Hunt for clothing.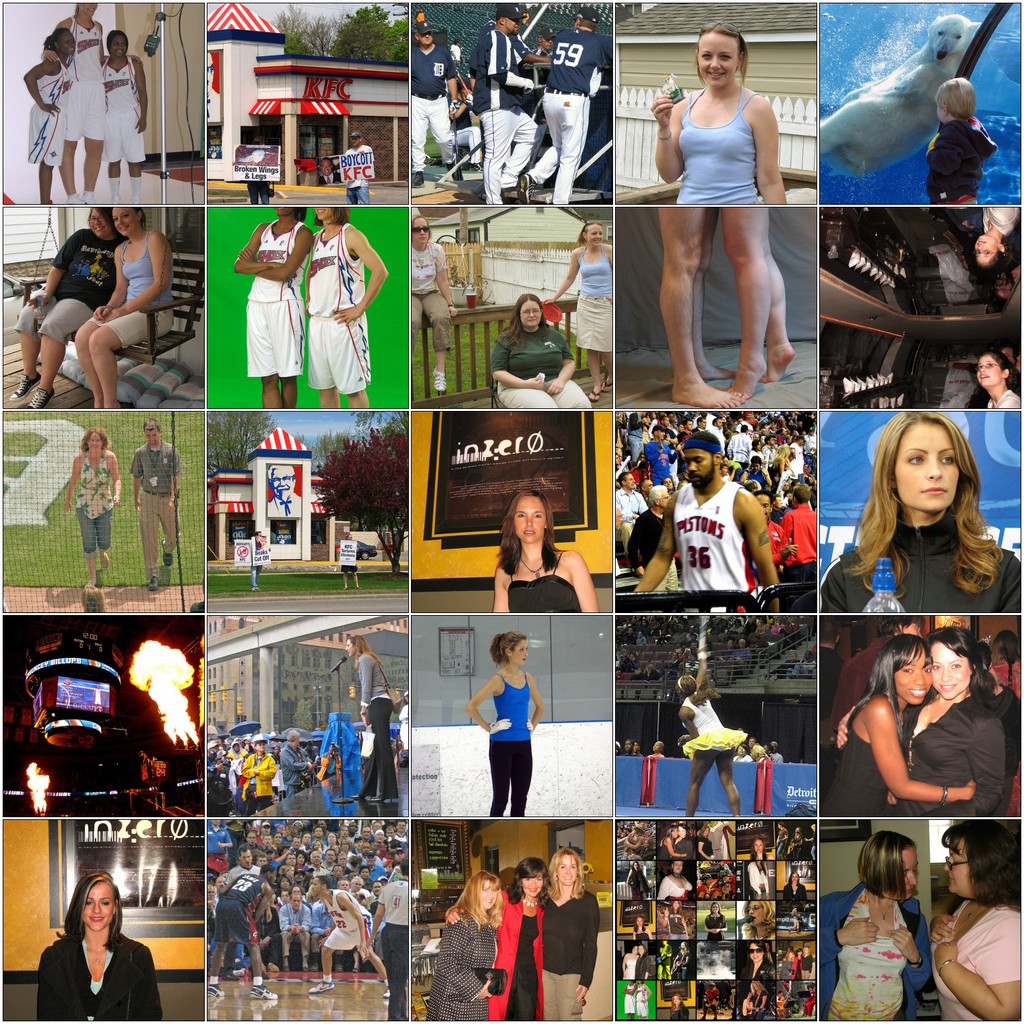
Hunted down at box(496, 889, 543, 1023).
